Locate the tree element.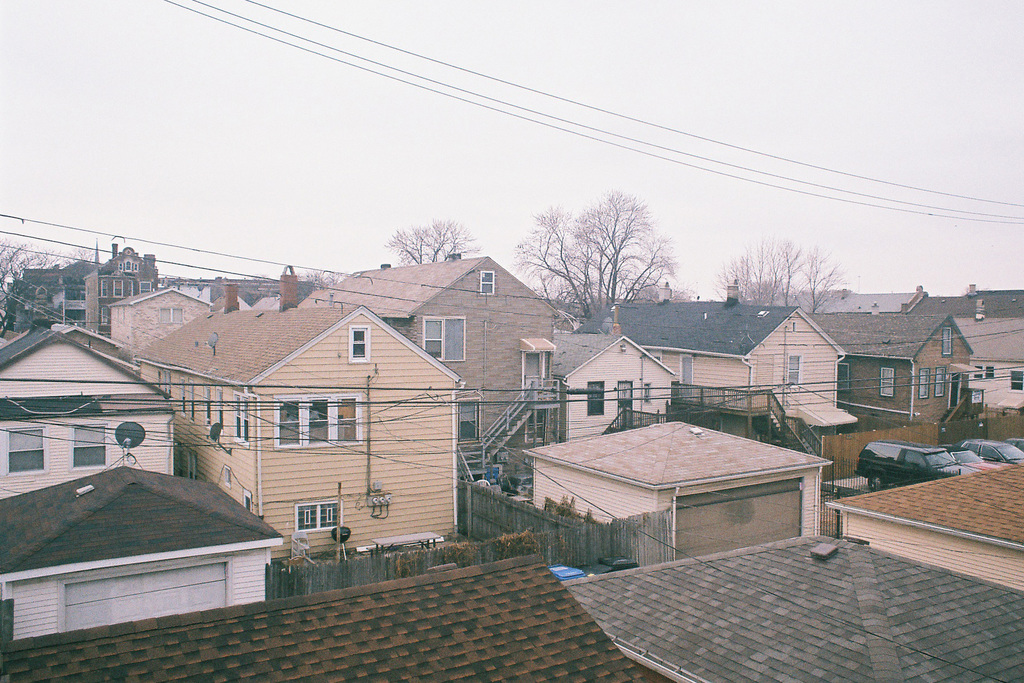
Element bbox: BBox(539, 180, 686, 314).
